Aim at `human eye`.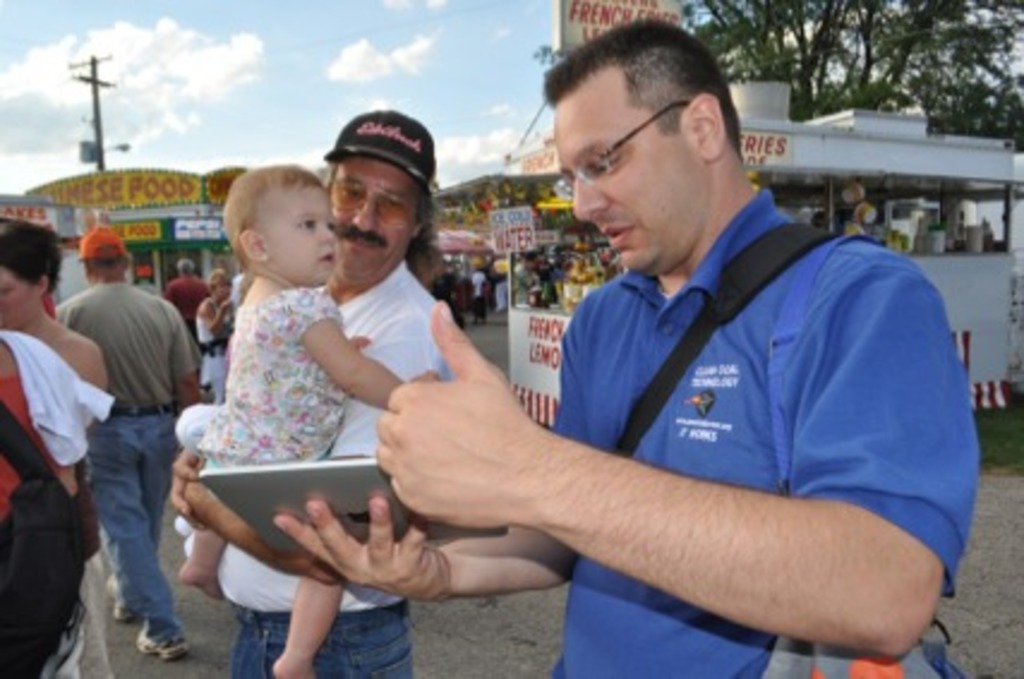
Aimed at <bbox>295, 211, 321, 238</bbox>.
